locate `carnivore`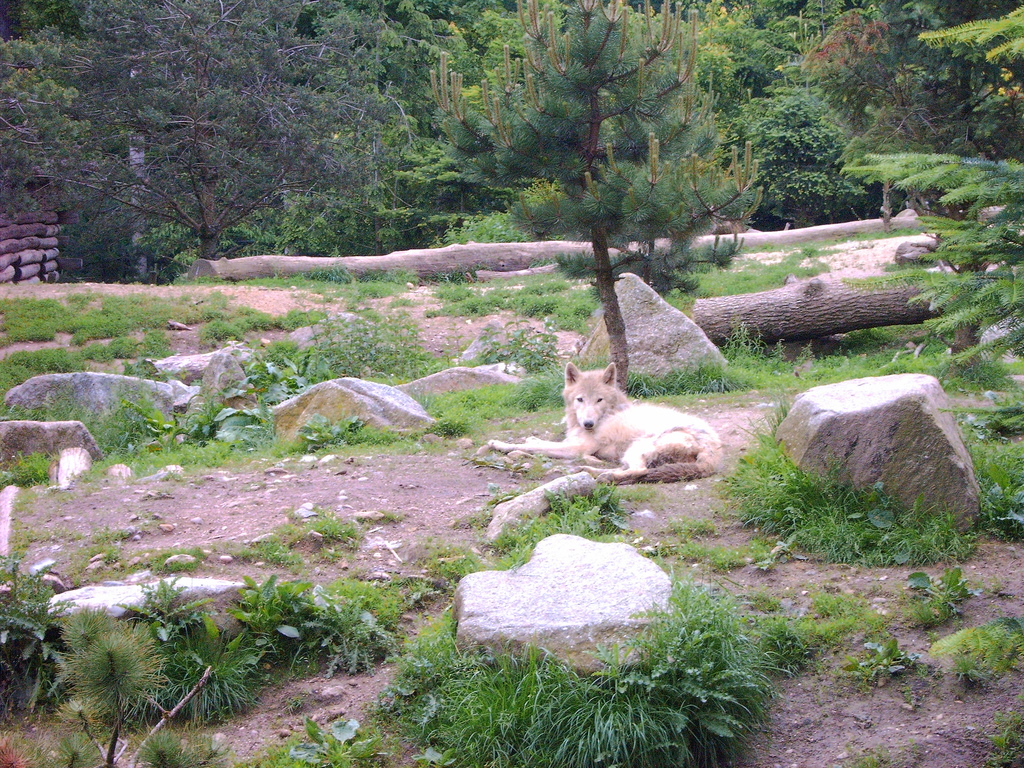
(x1=472, y1=360, x2=721, y2=490)
